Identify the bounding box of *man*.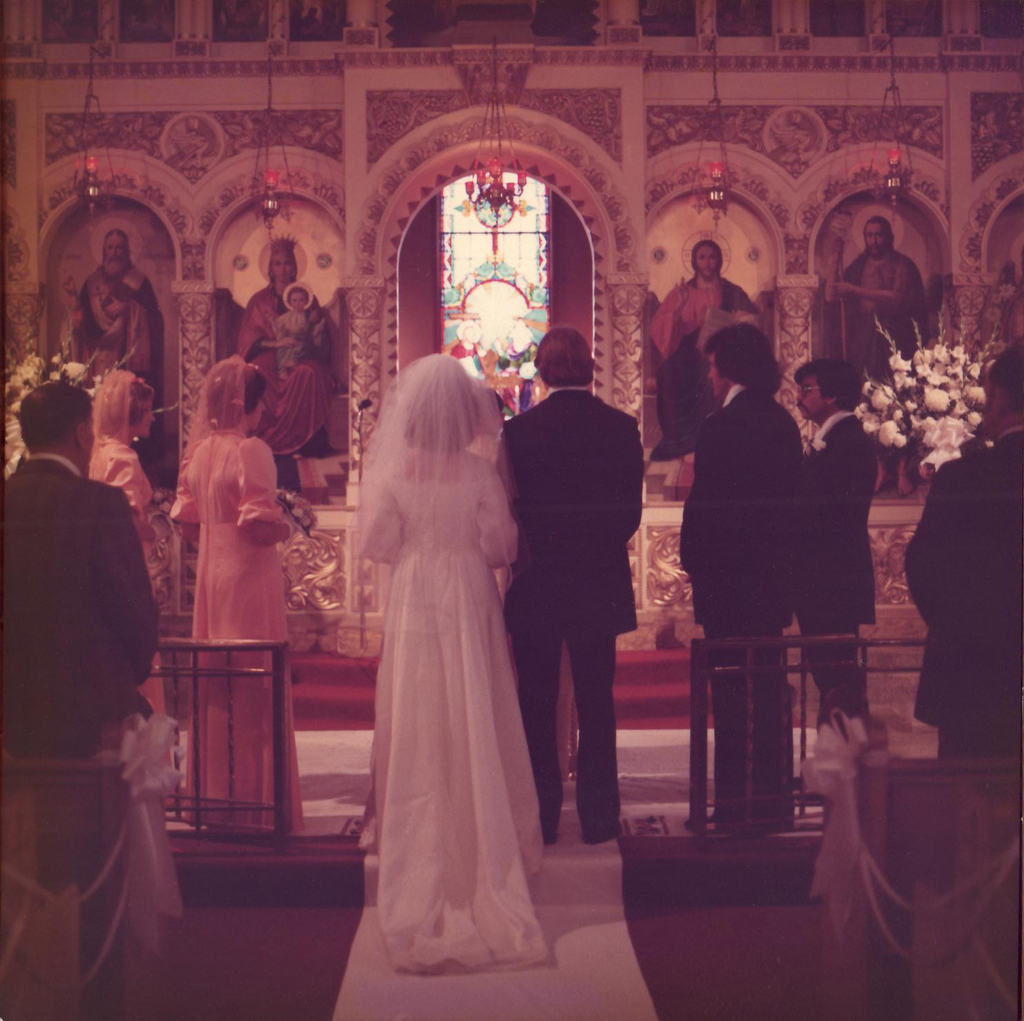
836,220,933,498.
